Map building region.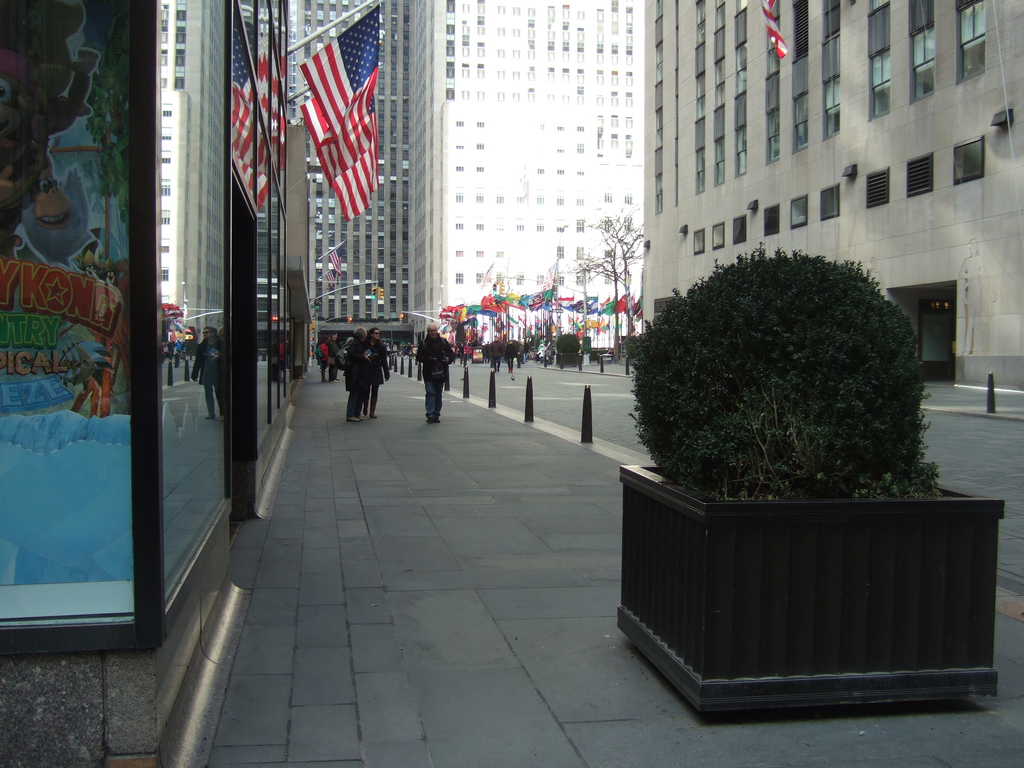
Mapped to bbox=[0, 0, 303, 767].
